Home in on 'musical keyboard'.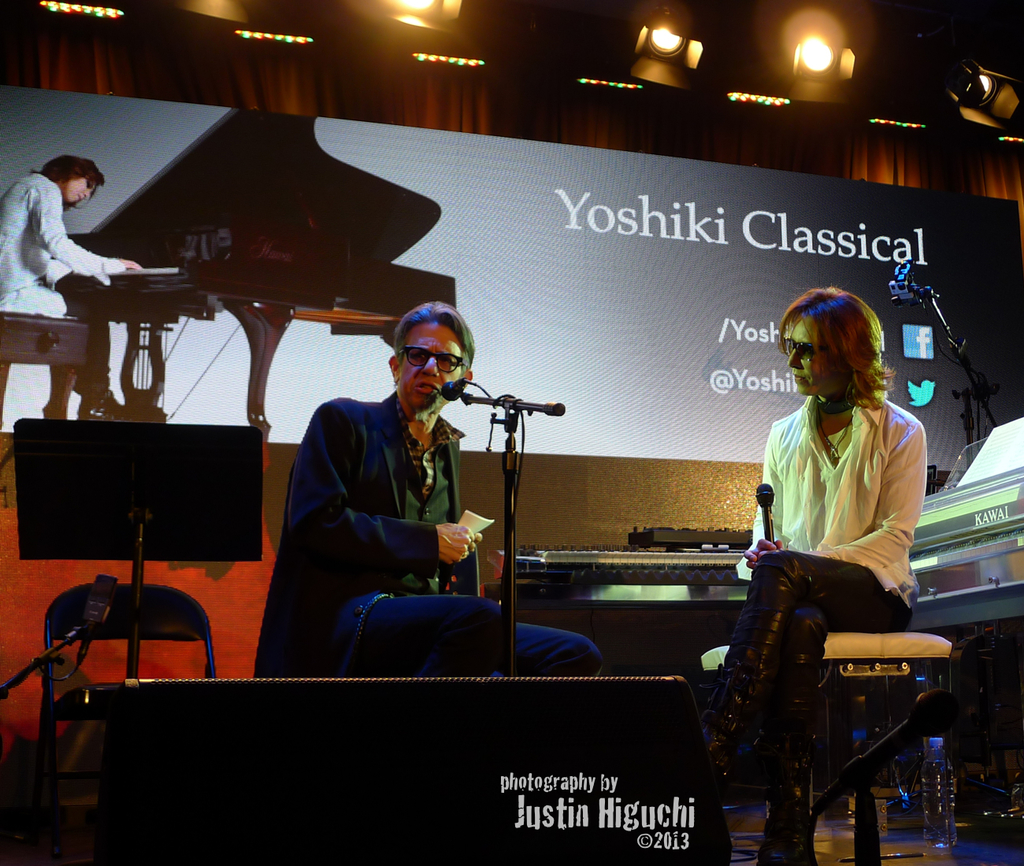
Homed in at box(511, 545, 755, 573).
